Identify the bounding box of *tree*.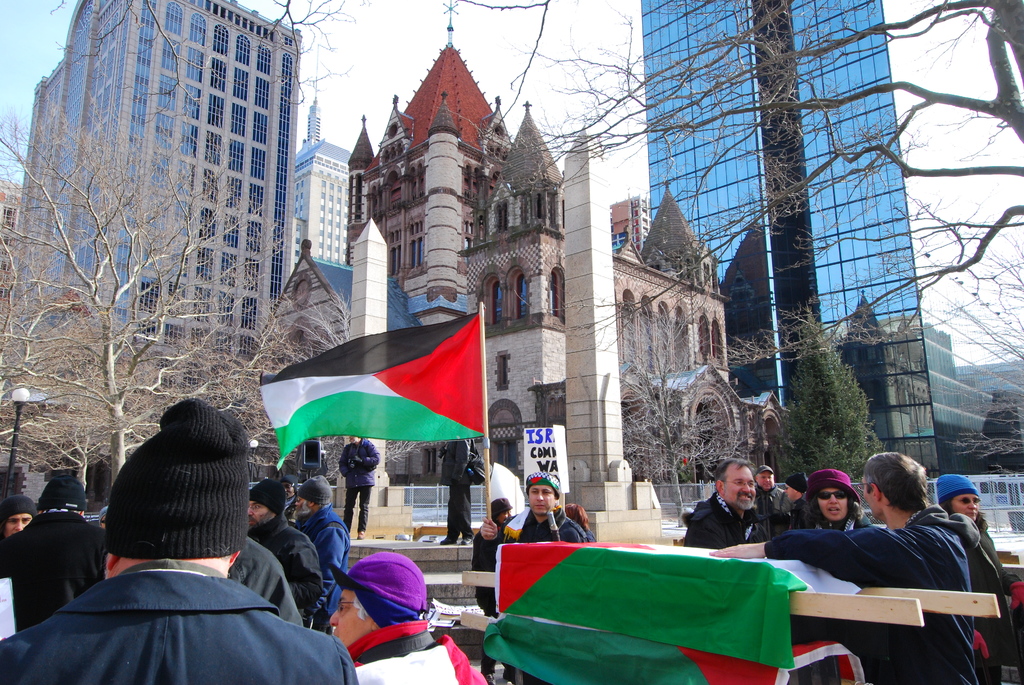
588:312:753:523.
